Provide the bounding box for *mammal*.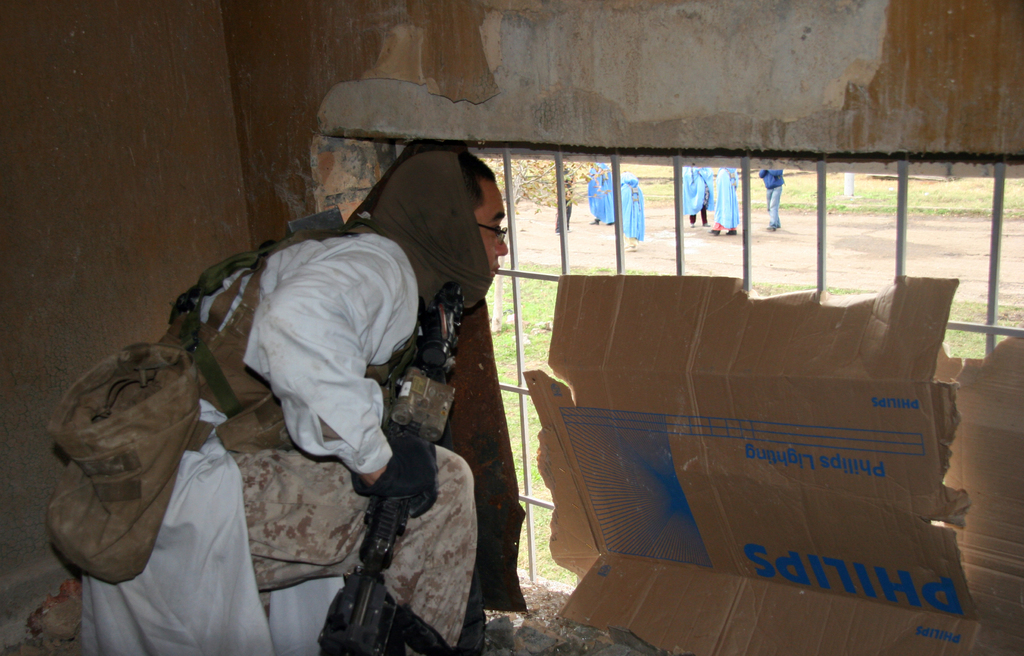
l=618, t=168, r=644, b=256.
